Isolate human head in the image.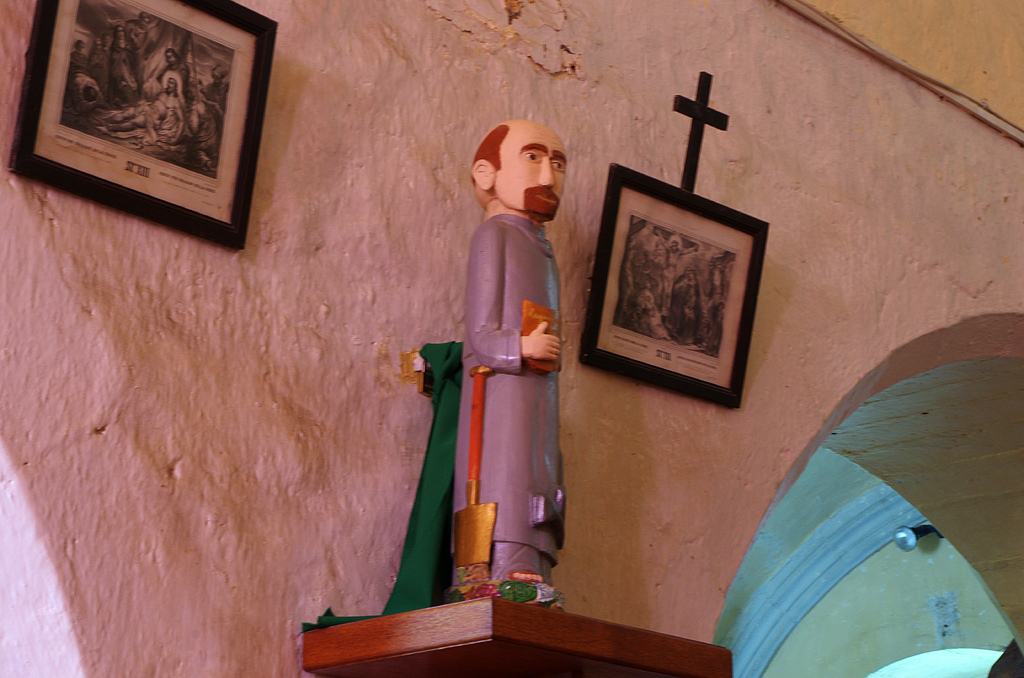
Isolated region: [709,259,719,273].
